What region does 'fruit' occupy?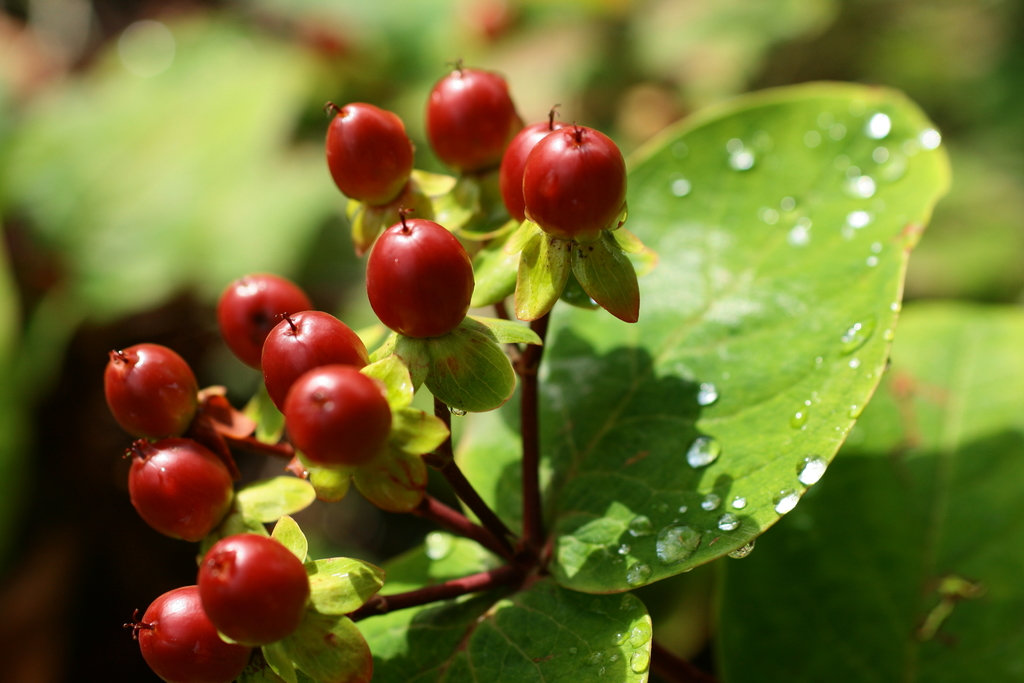
522:120:625:236.
